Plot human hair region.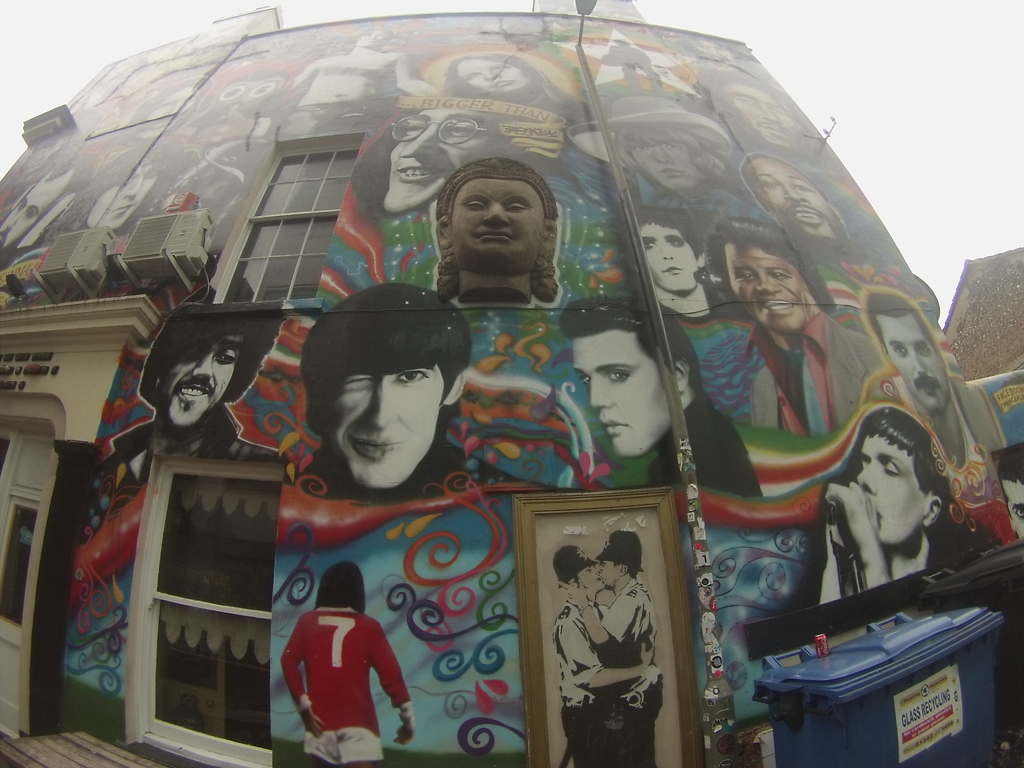
Plotted at (863, 296, 938, 346).
